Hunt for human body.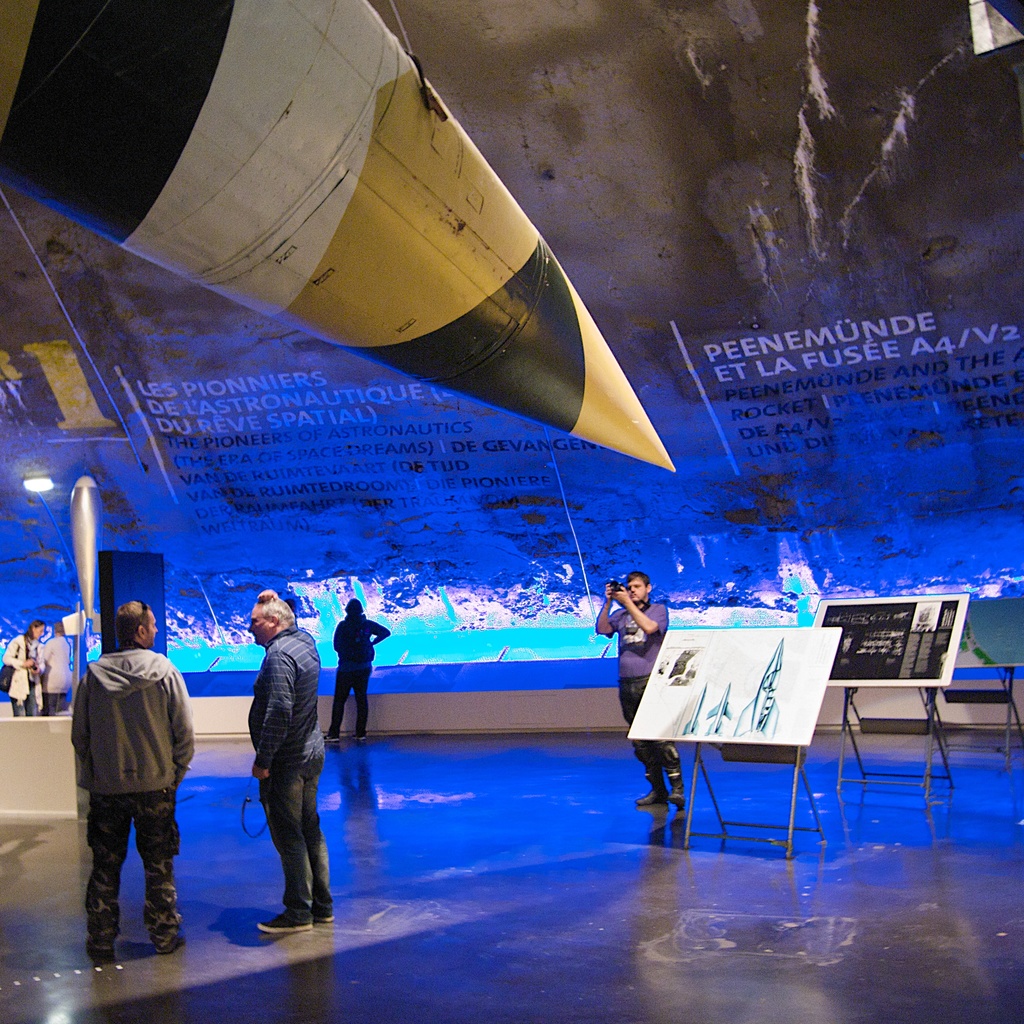
Hunted down at region(590, 571, 679, 817).
